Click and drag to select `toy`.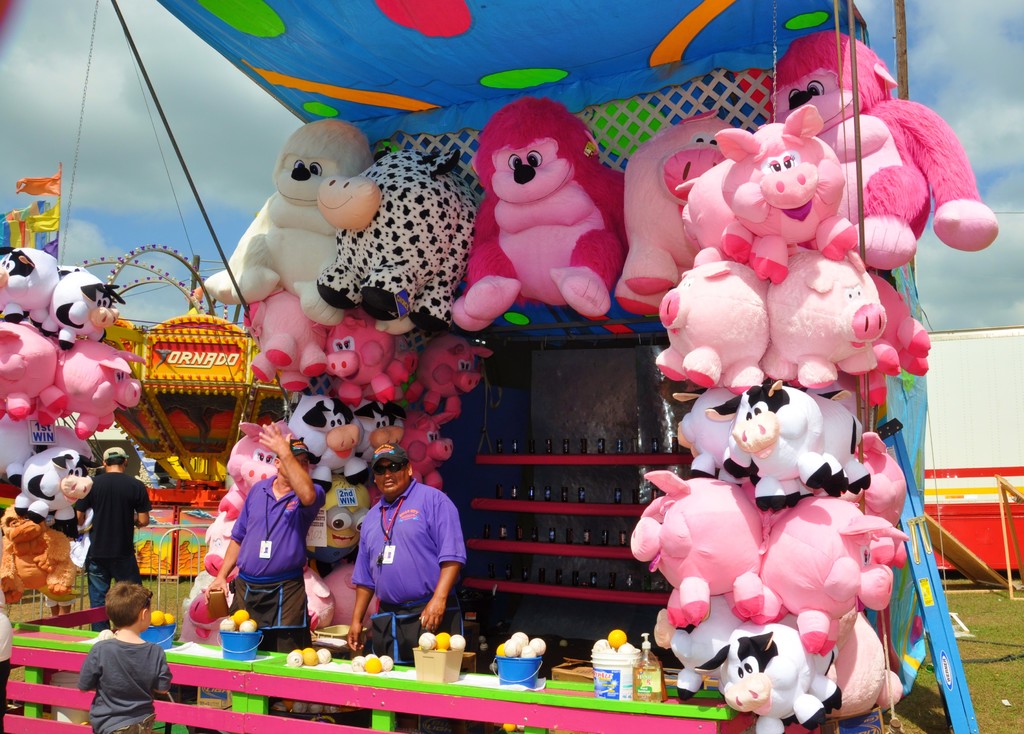
Selection: bbox=(289, 393, 371, 489).
